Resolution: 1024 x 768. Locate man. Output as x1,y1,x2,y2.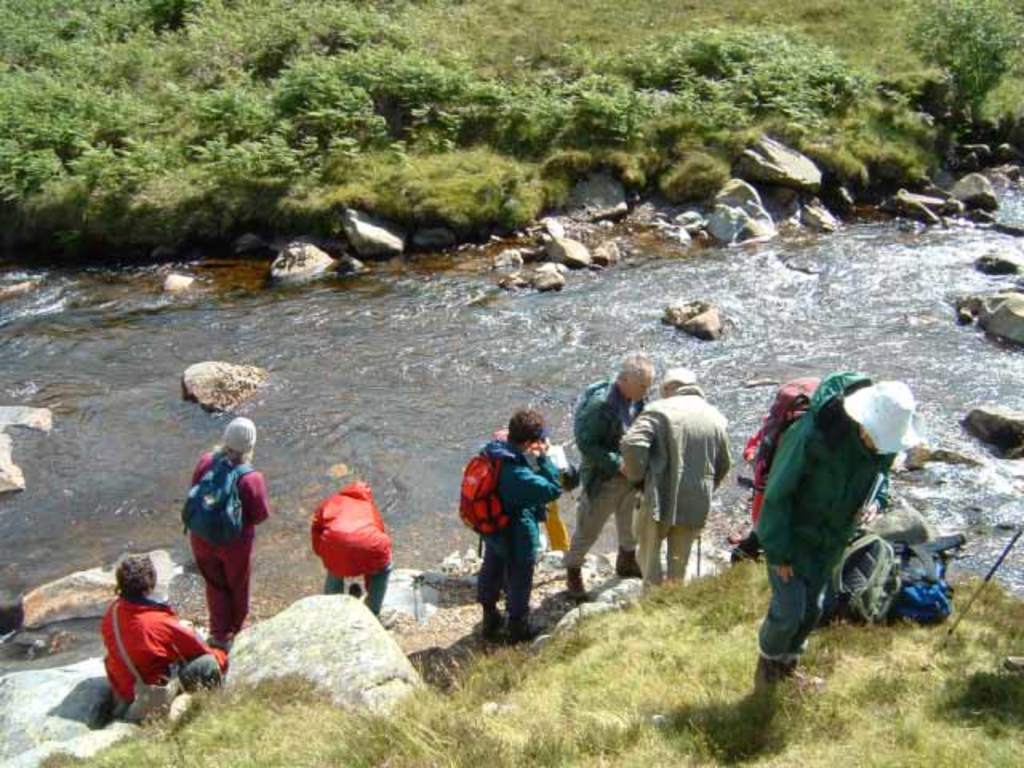
730,370,938,682.
